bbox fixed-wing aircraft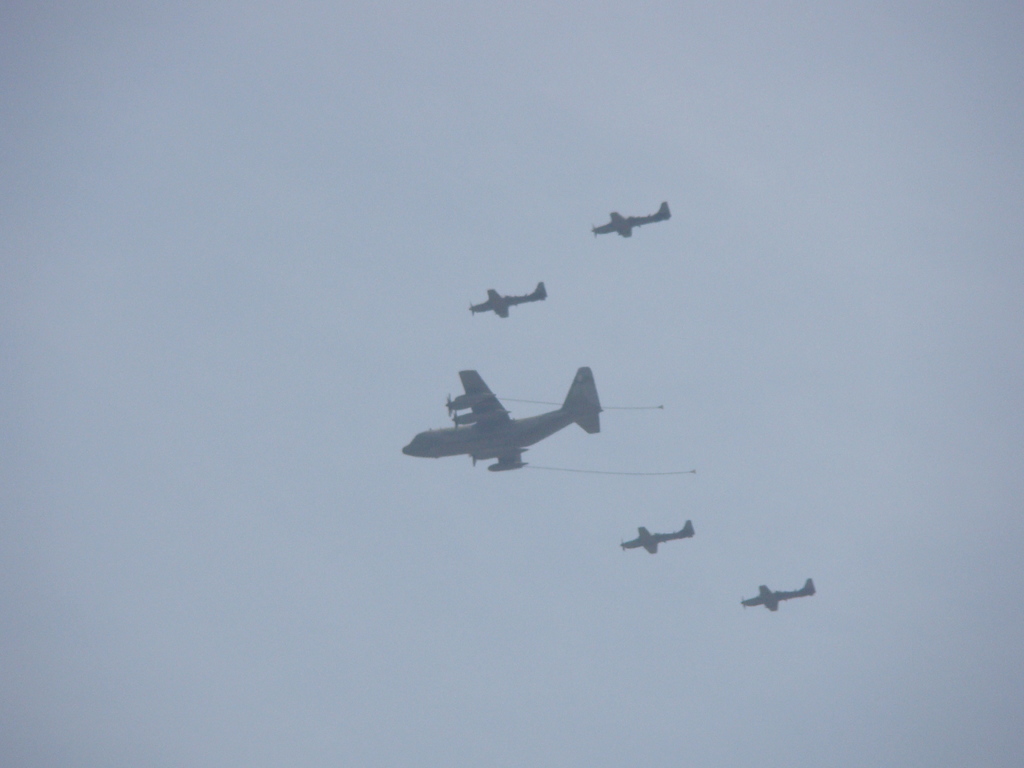
BBox(741, 583, 819, 612)
